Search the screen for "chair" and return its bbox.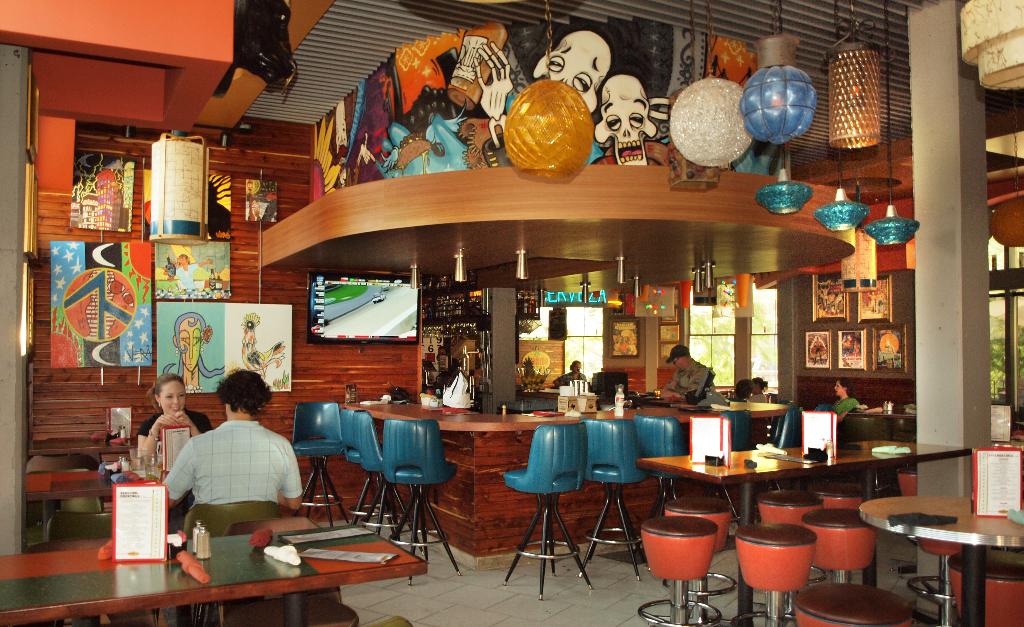
Found: {"left": 895, "top": 414, "right": 918, "bottom": 444}.
